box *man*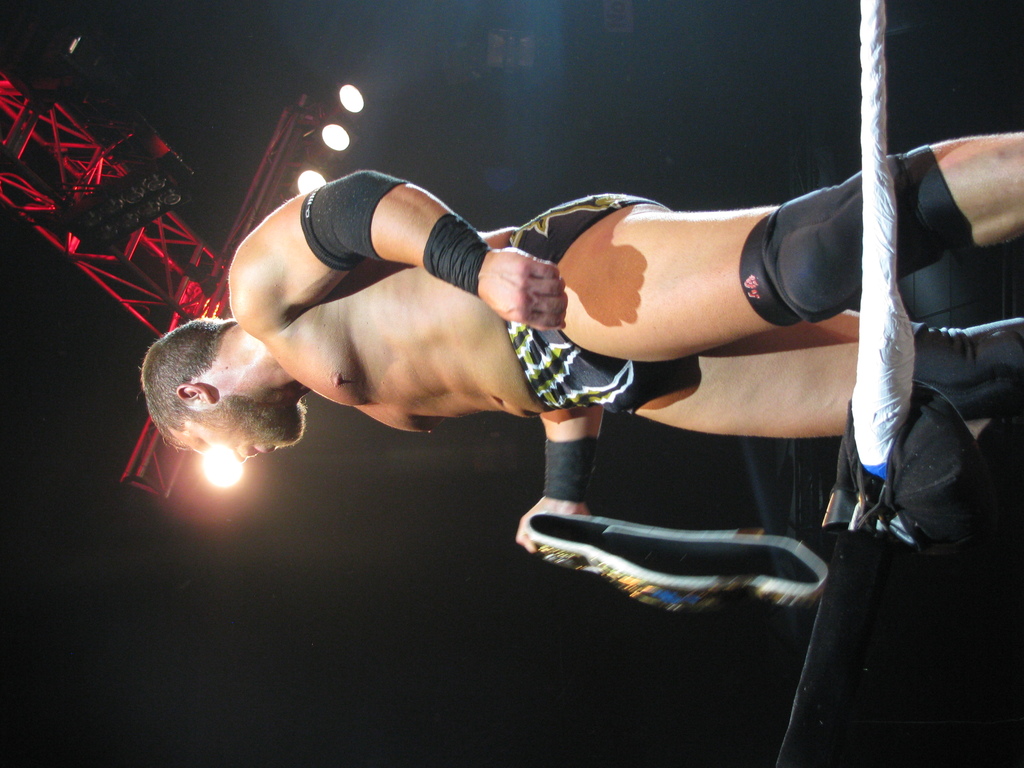
region(163, 91, 989, 631)
